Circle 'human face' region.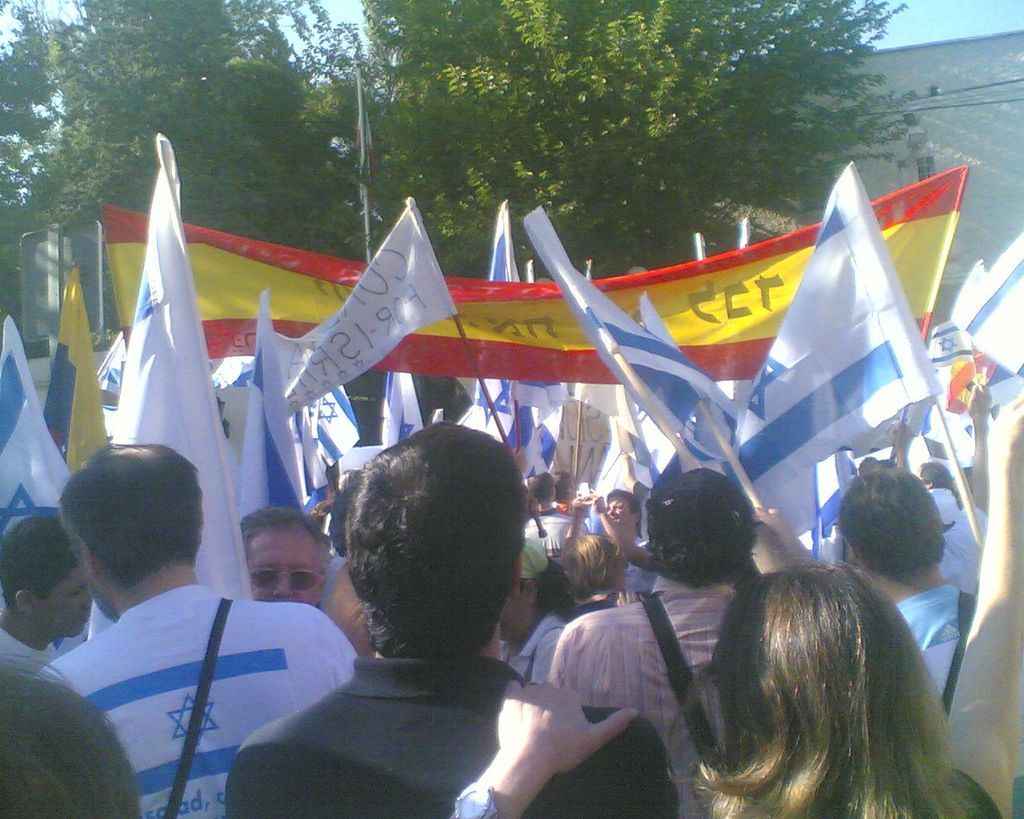
Region: [left=247, top=532, right=324, bottom=605].
